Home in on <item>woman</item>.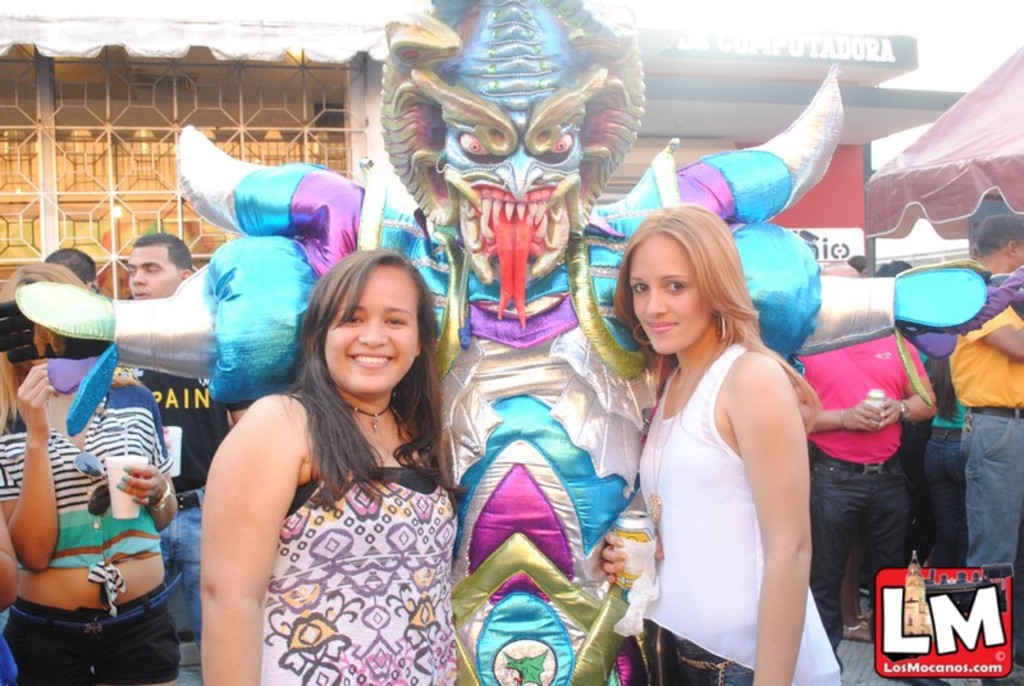
Homed in at 0, 264, 182, 685.
